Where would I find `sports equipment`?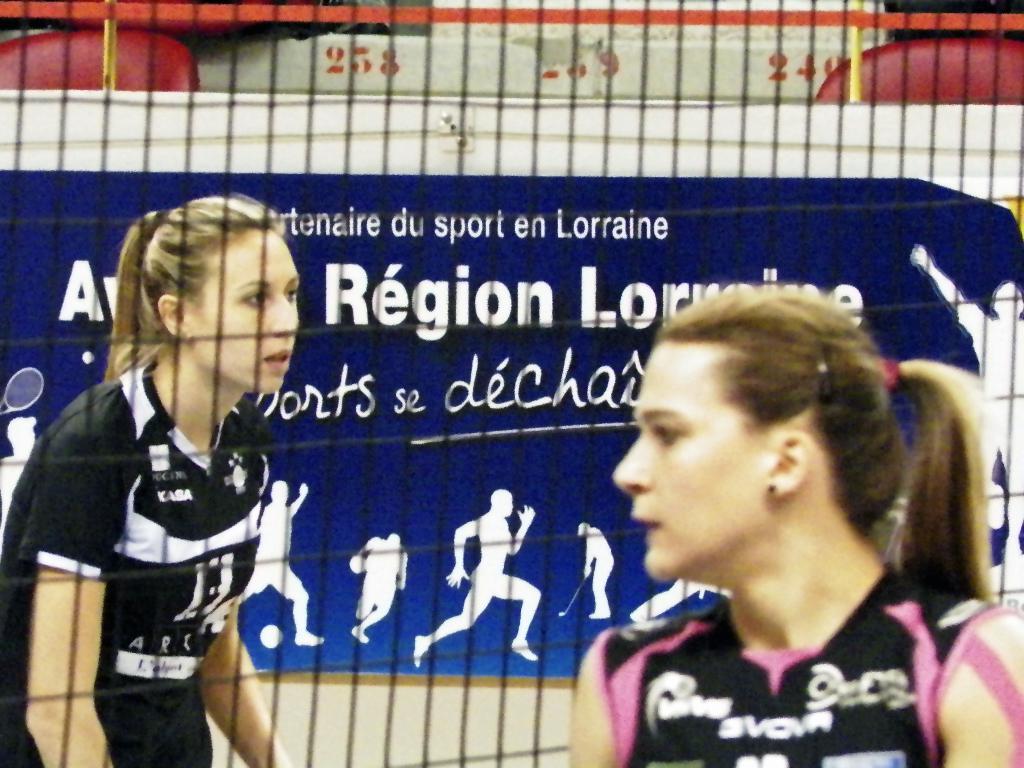
At box(0, 365, 42, 419).
